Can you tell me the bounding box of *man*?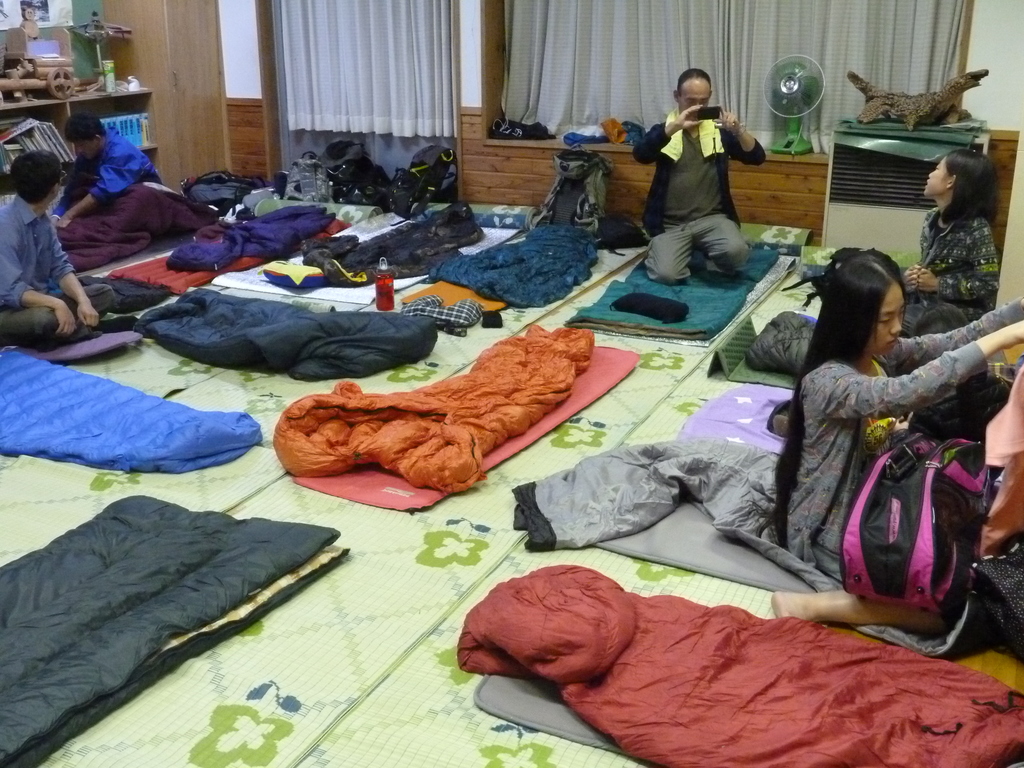
x1=633 y1=67 x2=767 y2=287.
